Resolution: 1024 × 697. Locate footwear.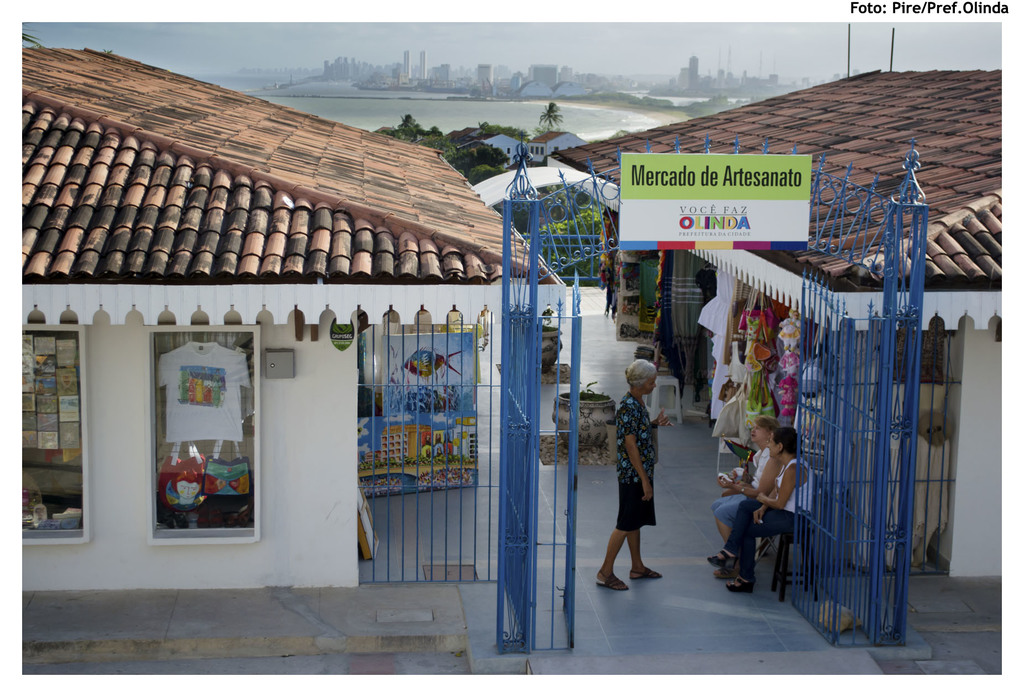
727,563,762,588.
